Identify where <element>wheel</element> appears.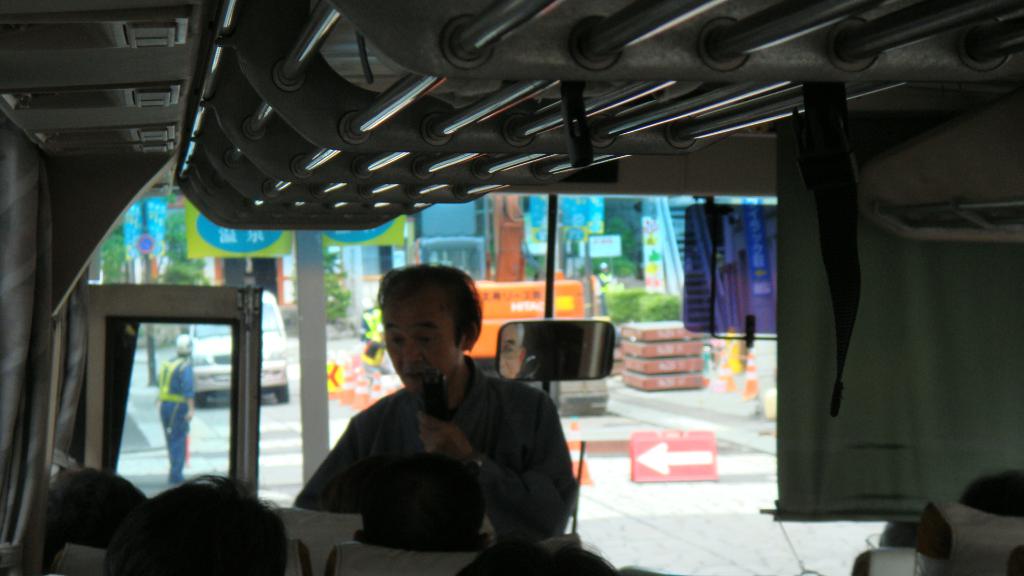
Appears at x1=194, y1=396, x2=207, y2=406.
